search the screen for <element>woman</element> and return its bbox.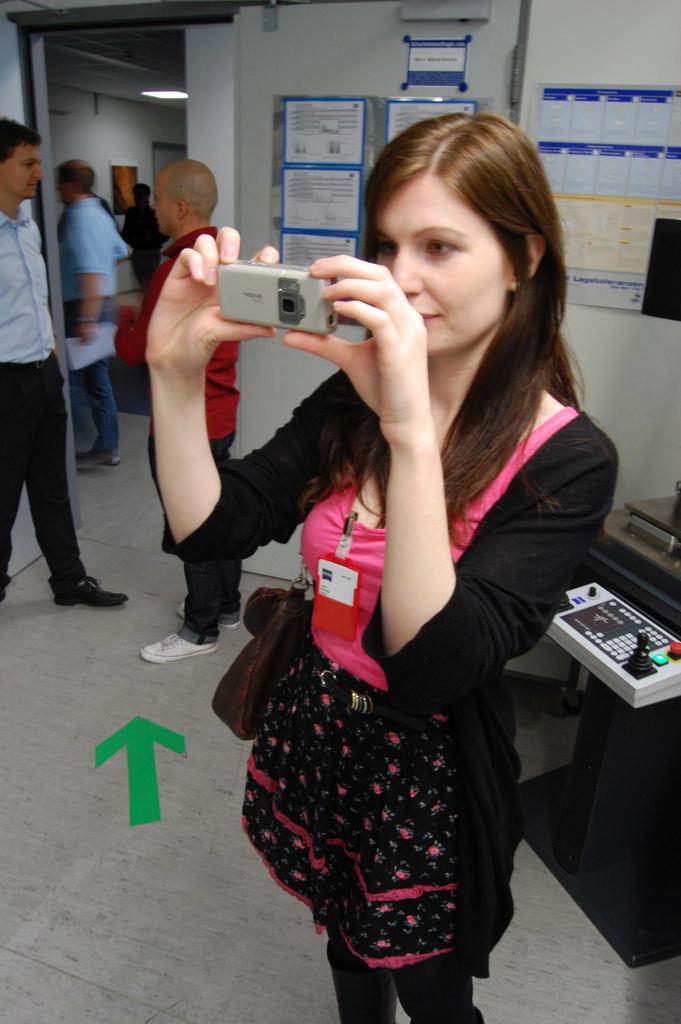
Found: box=[171, 96, 616, 819].
